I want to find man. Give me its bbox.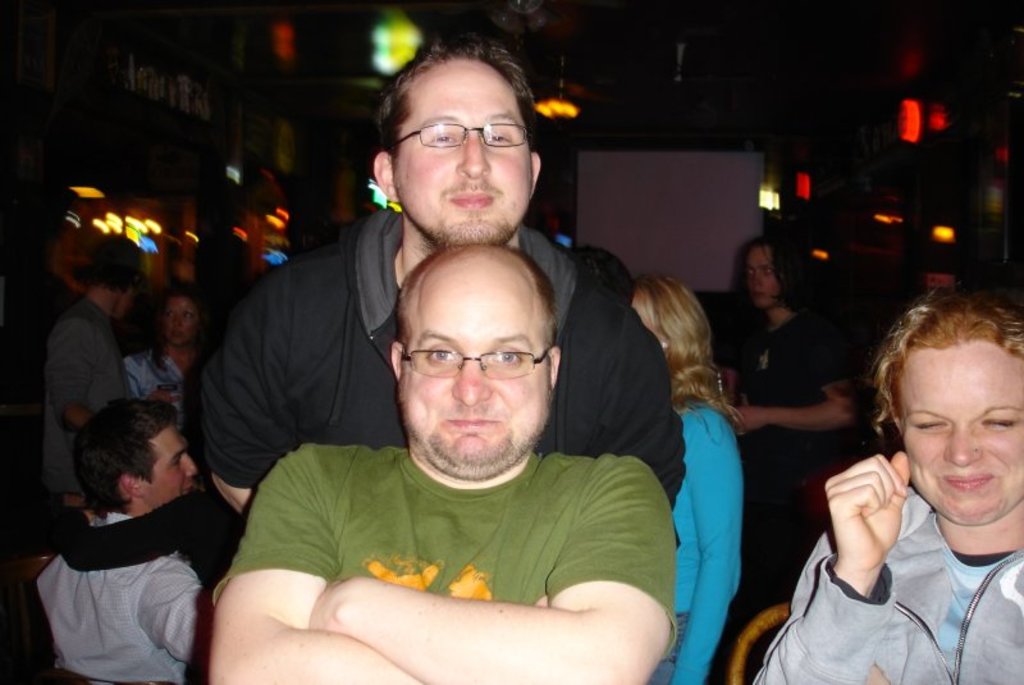
(37, 232, 147, 525).
